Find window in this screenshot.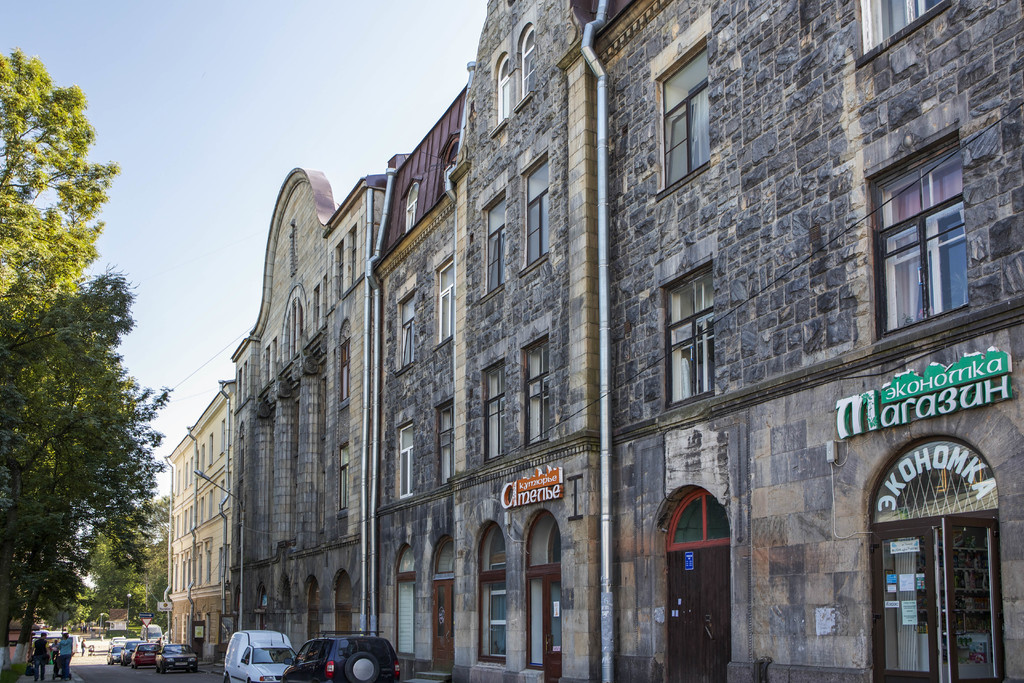
The bounding box for window is {"left": 483, "top": 360, "right": 505, "bottom": 466}.
